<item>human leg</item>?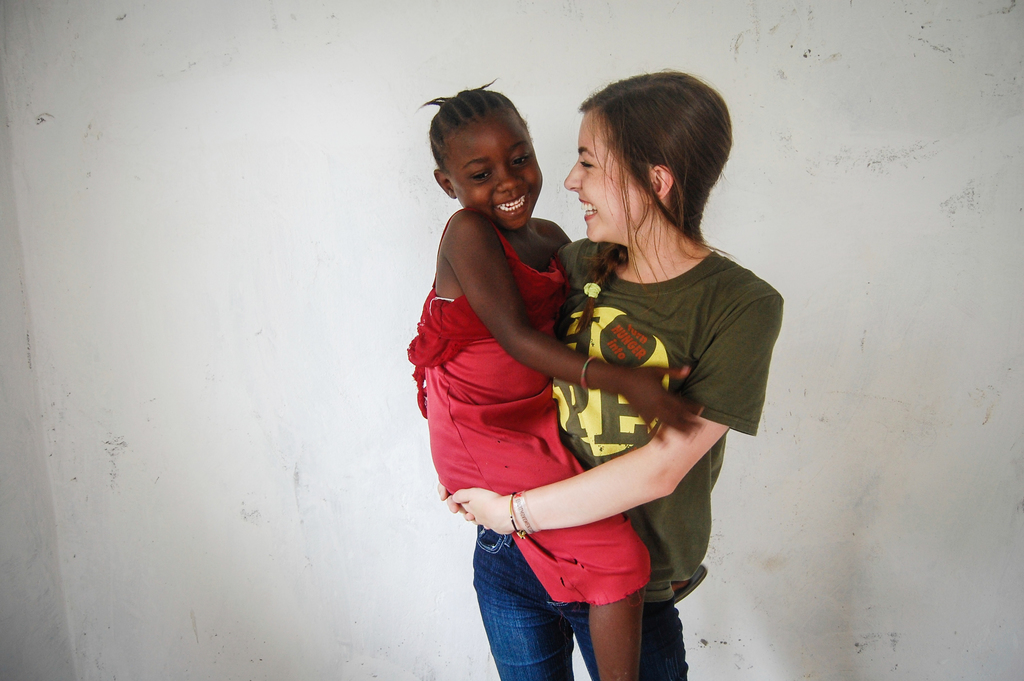
select_region(430, 408, 660, 679)
